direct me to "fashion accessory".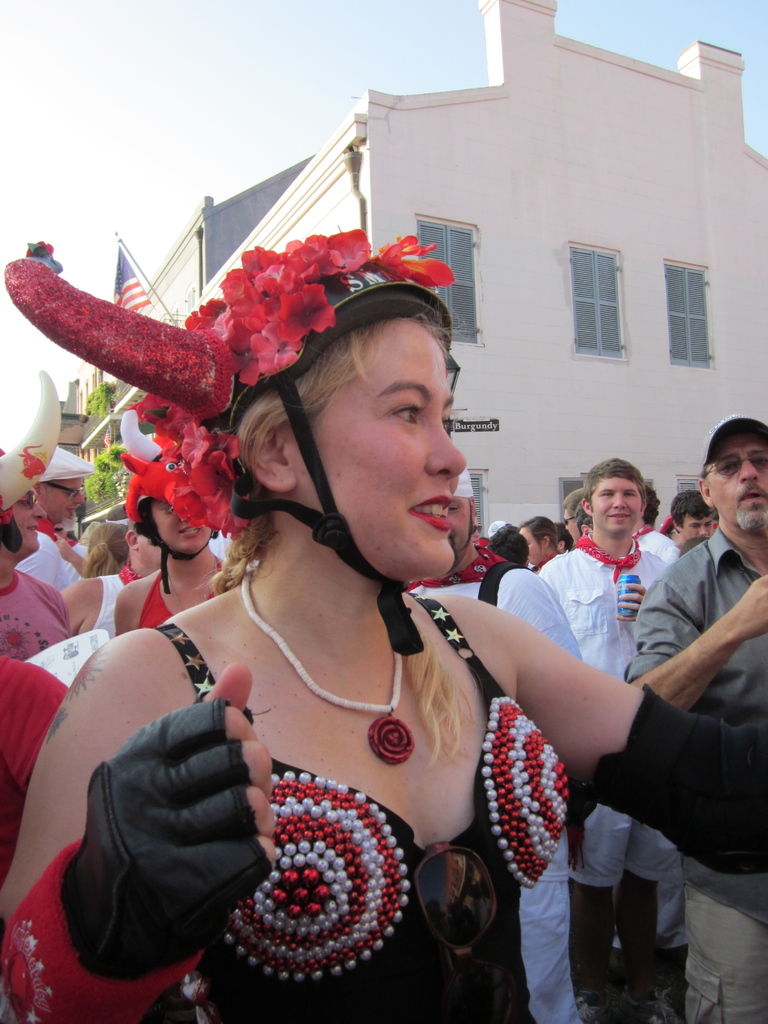
Direction: (x1=239, y1=569, x2=417, y2=765).
